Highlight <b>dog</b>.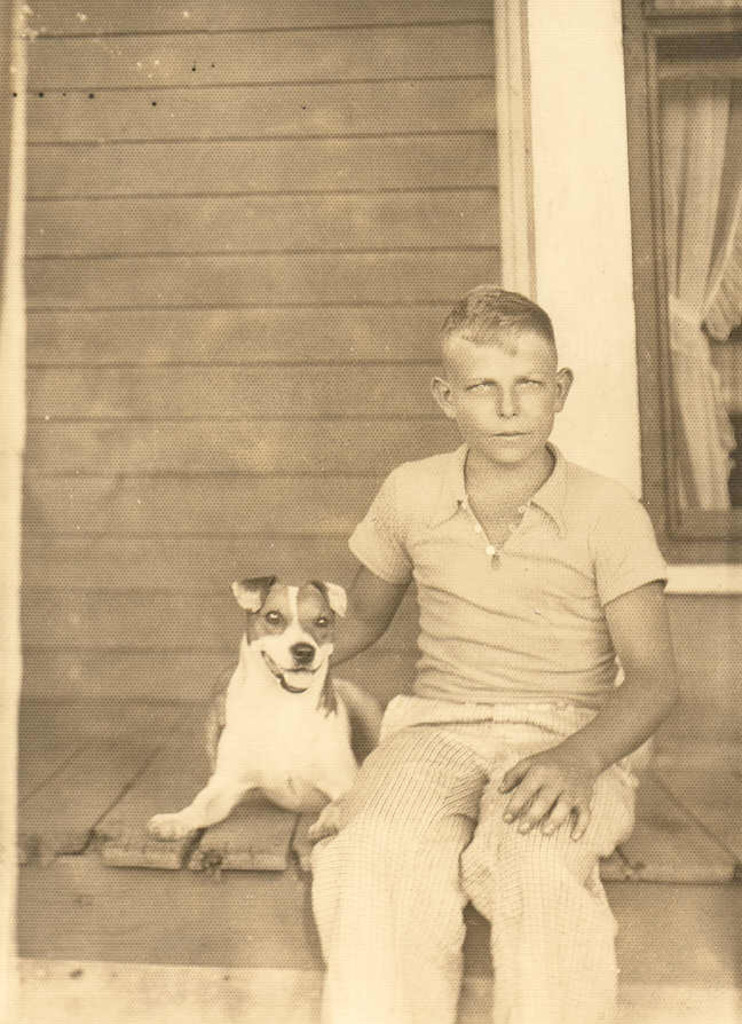
Highlighted region: 145/575/385/841.
